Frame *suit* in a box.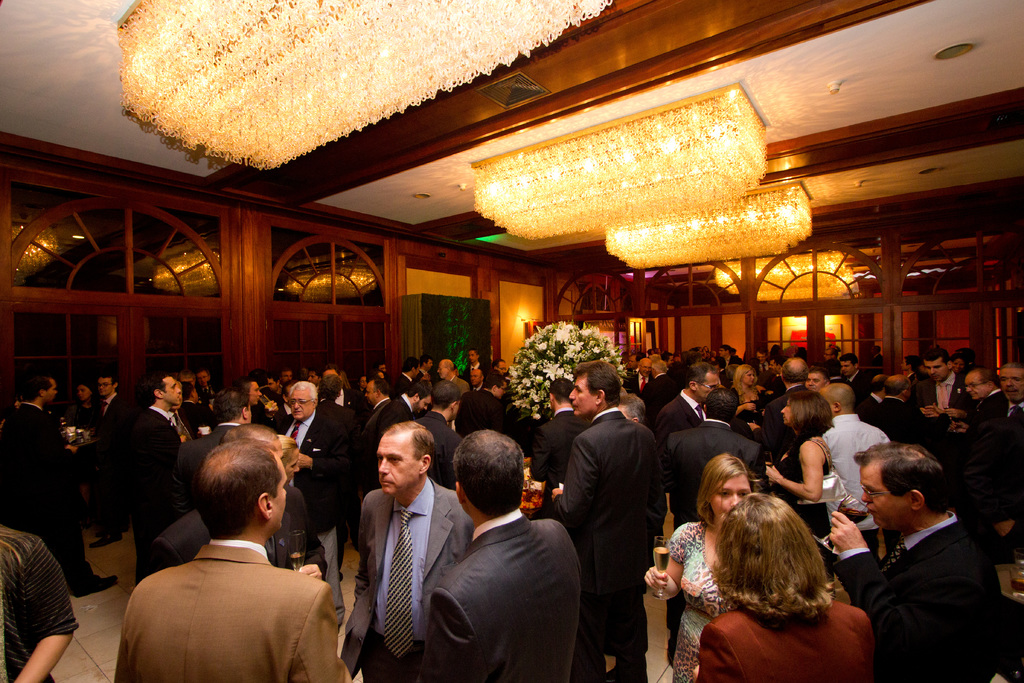
[394, 372, 413, 391].
